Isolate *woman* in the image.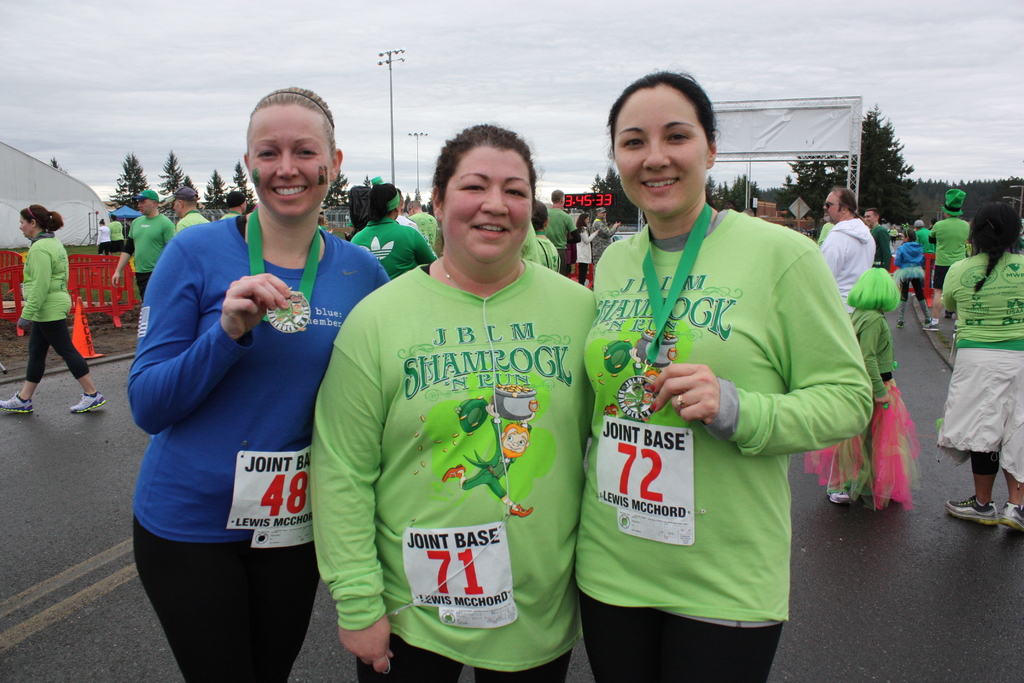
Isolated region: 348/181/442/284.
